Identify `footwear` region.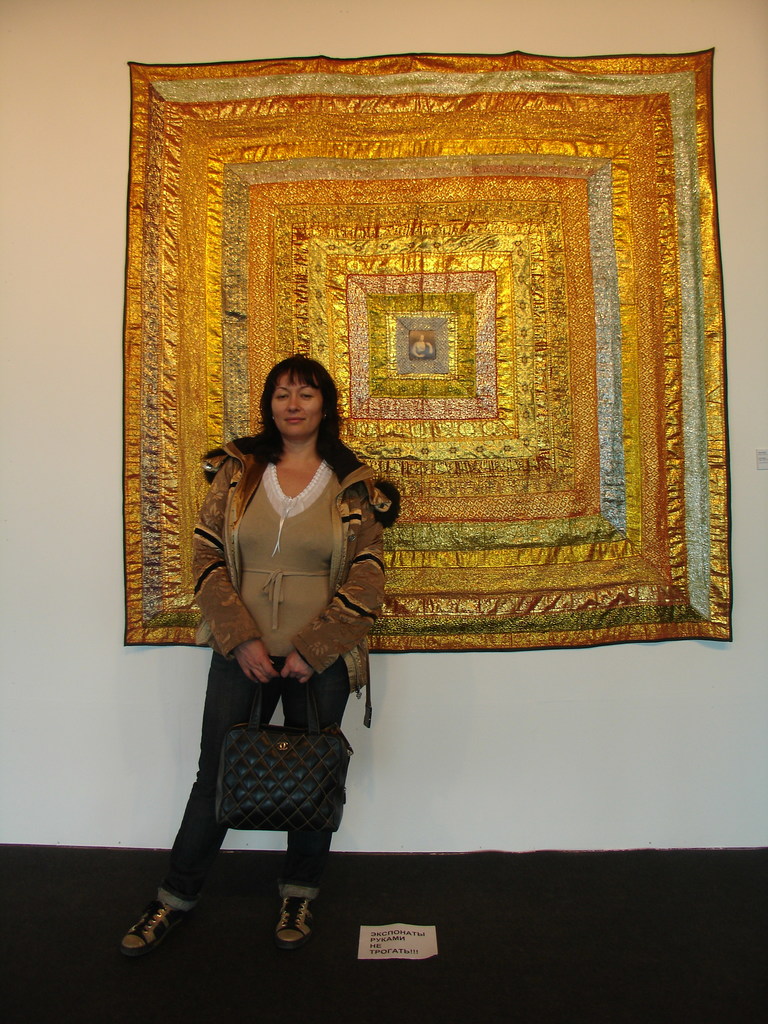
Region: 274,895,319,959.
